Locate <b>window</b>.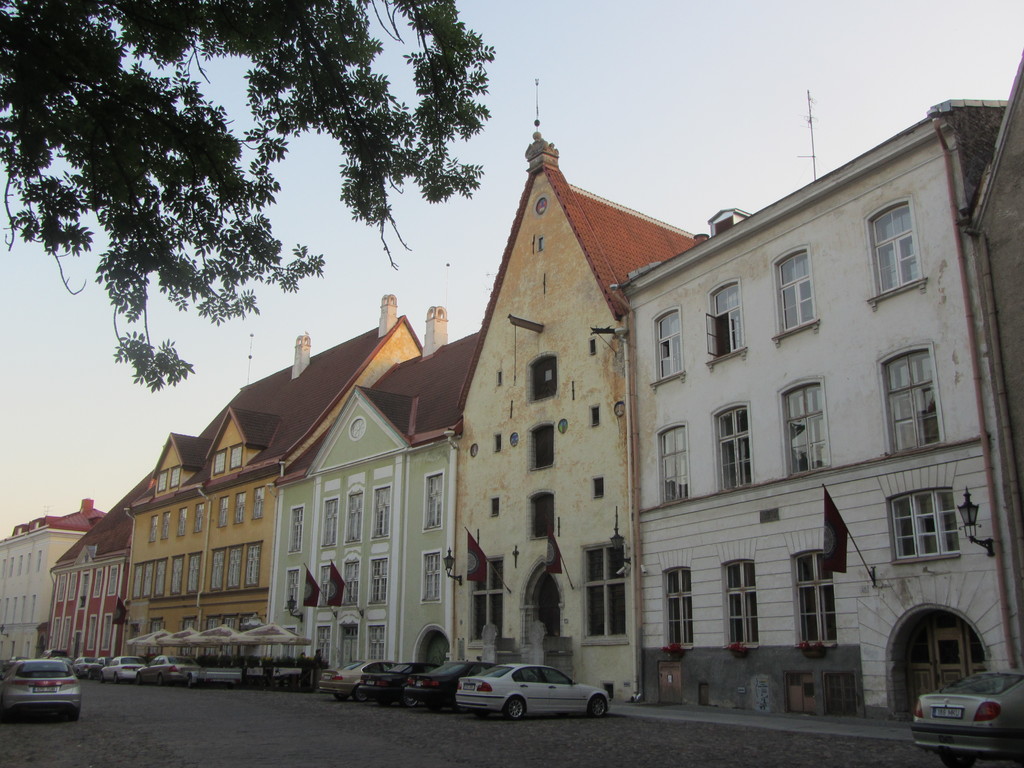
Bounding box: 650,308,684,390.
